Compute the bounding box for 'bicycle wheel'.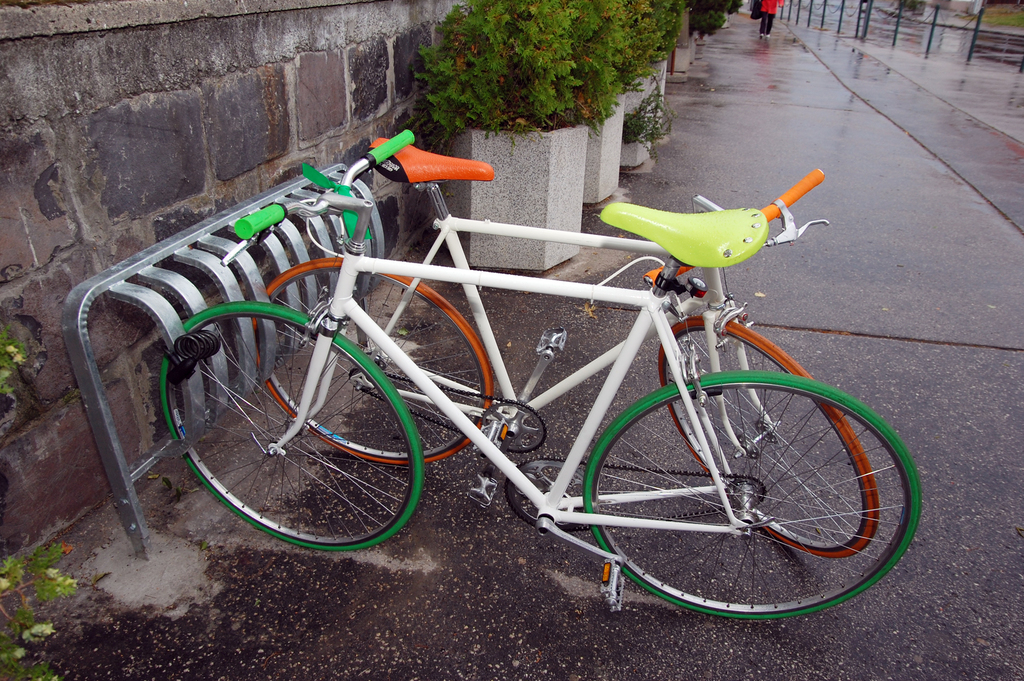
(left=581, top=372, right=922, bottom=620).
